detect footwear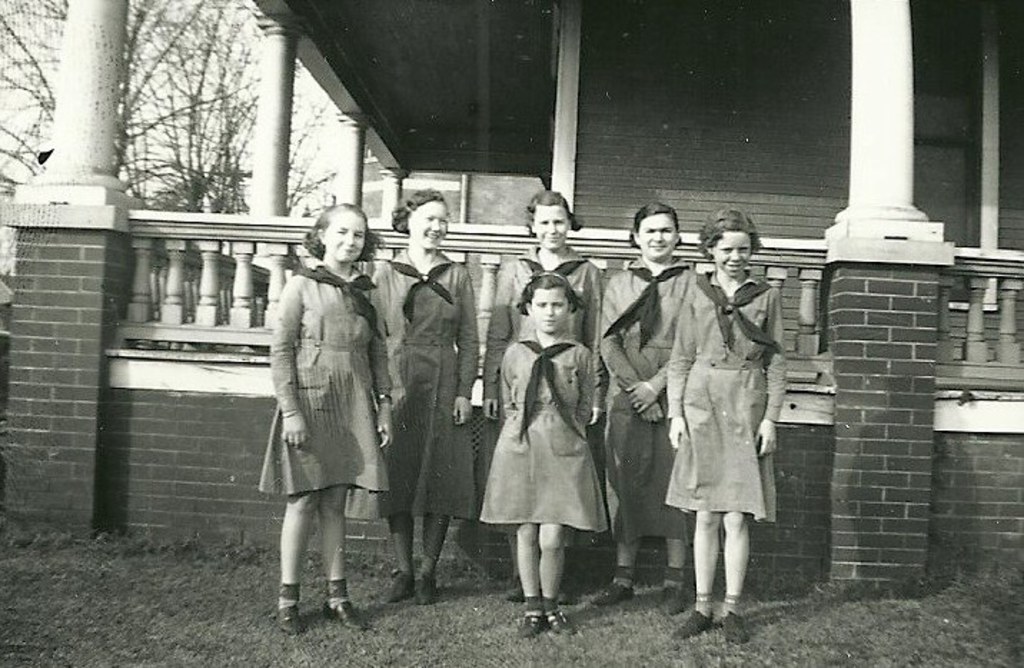
left=409, top=569, right=433, bottom=606
